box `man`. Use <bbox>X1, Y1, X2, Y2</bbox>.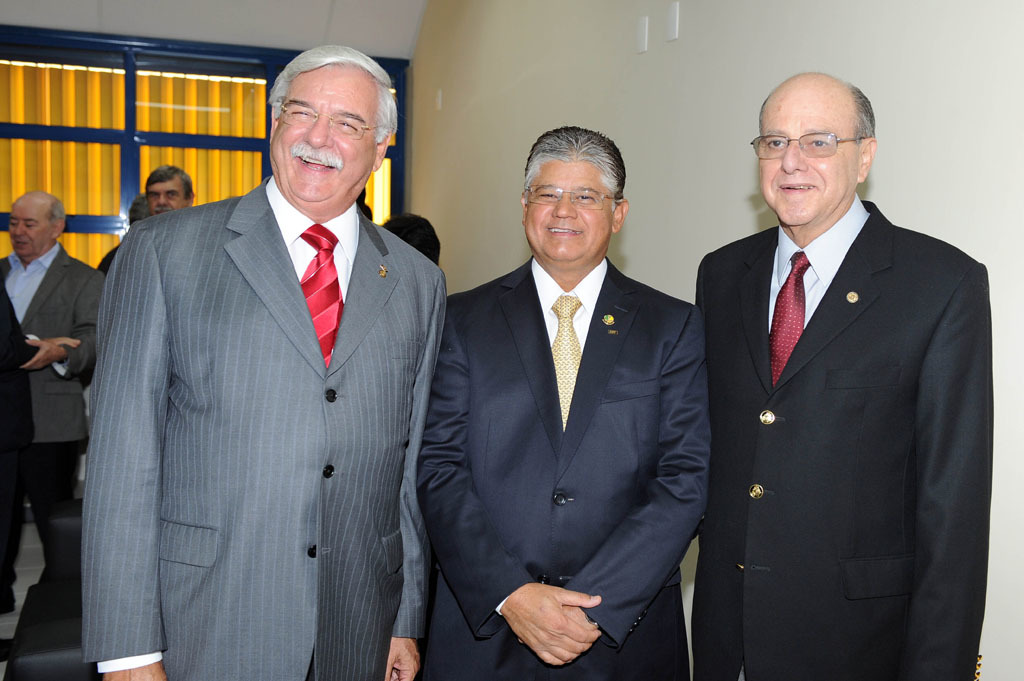
<bbox>414, 125, 712, 680</bbox>.
